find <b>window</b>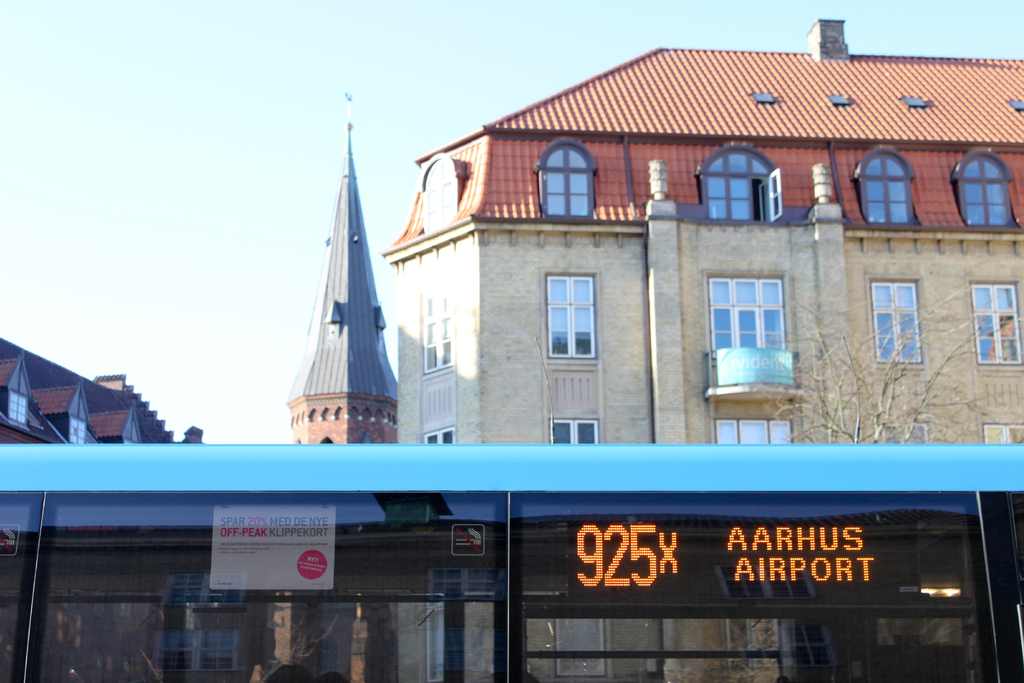
select_region(6, 352, 28, 422)
